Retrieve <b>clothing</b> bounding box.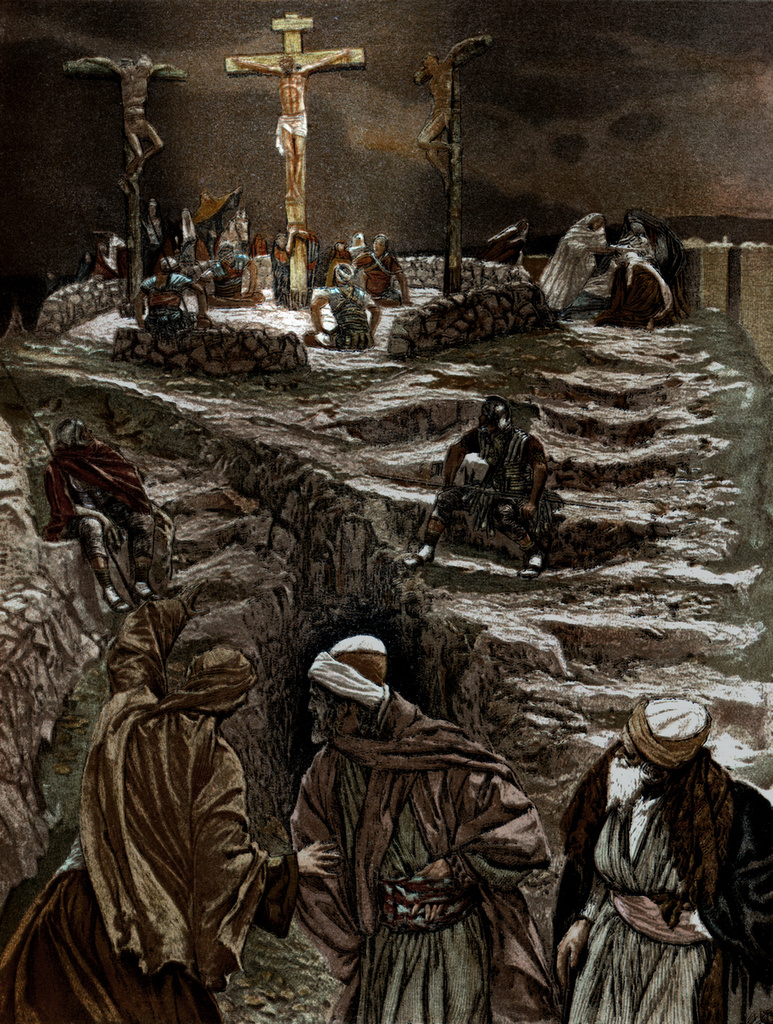
Bounding box: bbox(354, 250, 407, 294).
